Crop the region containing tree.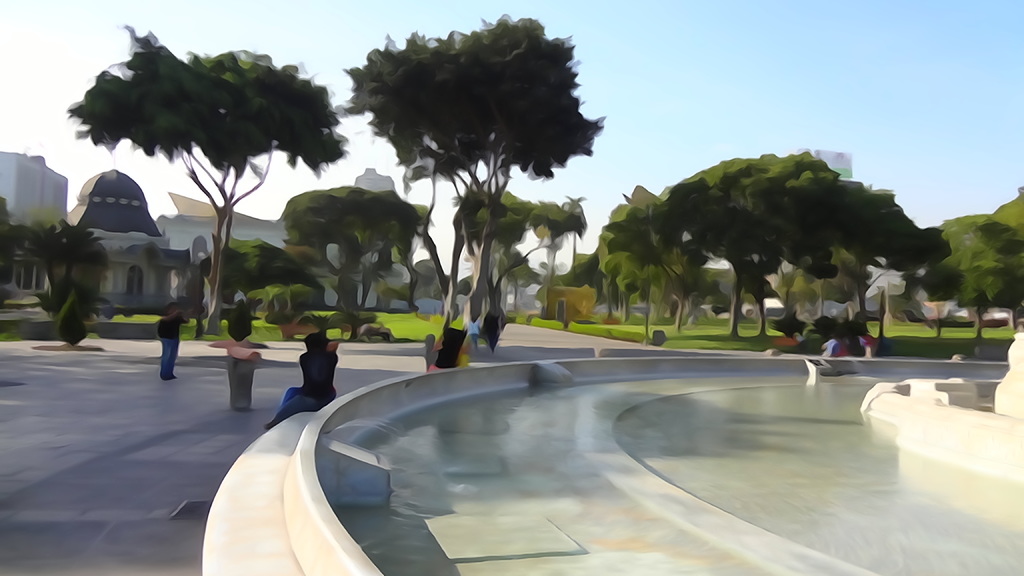
Crop region: {"left": 17, "top": 215, "right": 115, "bottom": 348}.
